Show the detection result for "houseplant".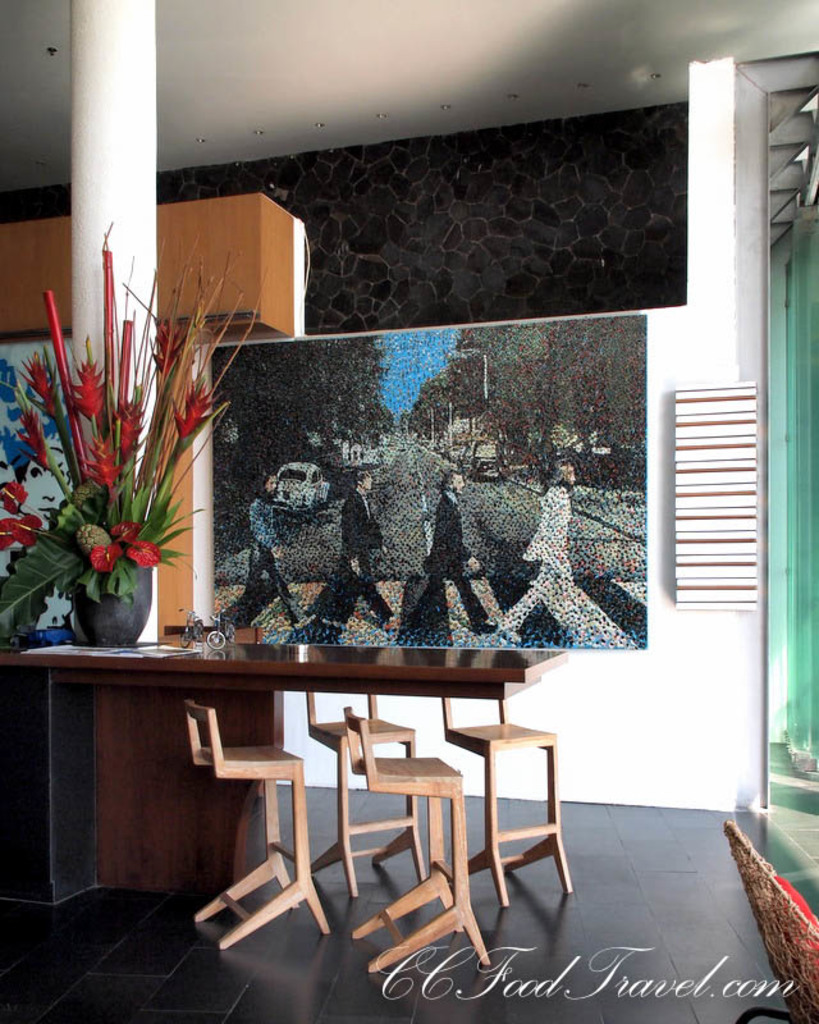
Rect(0, 252, 255, 682).
